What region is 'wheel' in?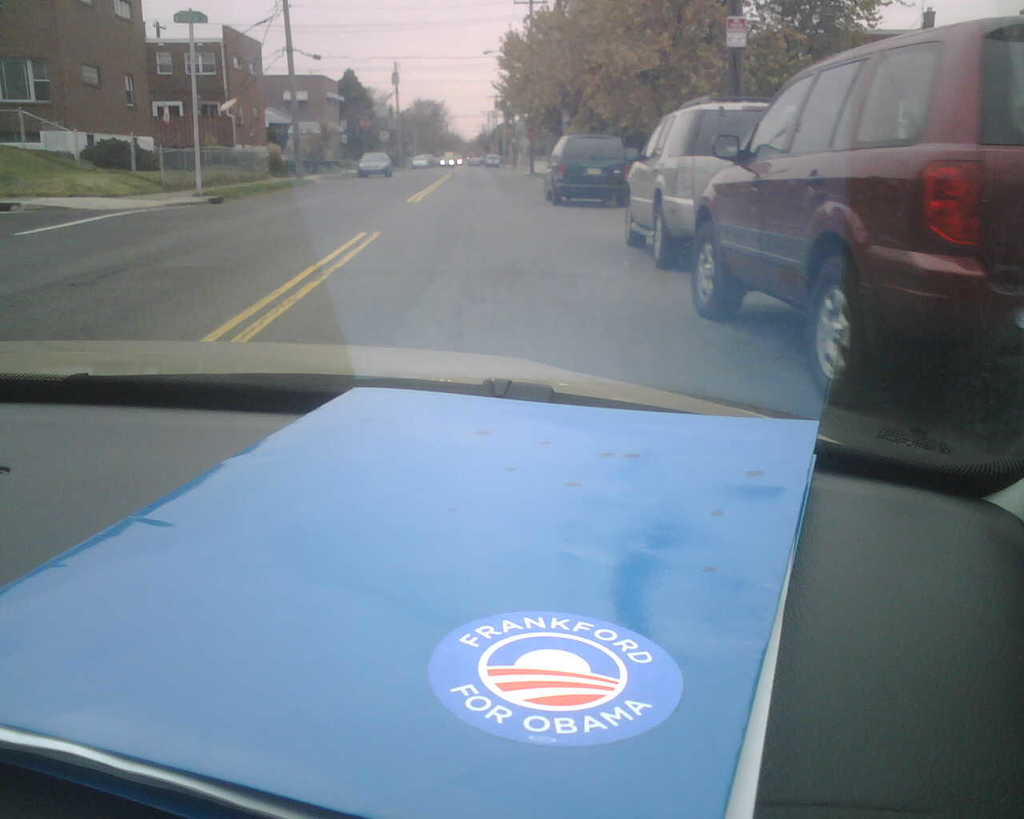
653:205:685:270.
